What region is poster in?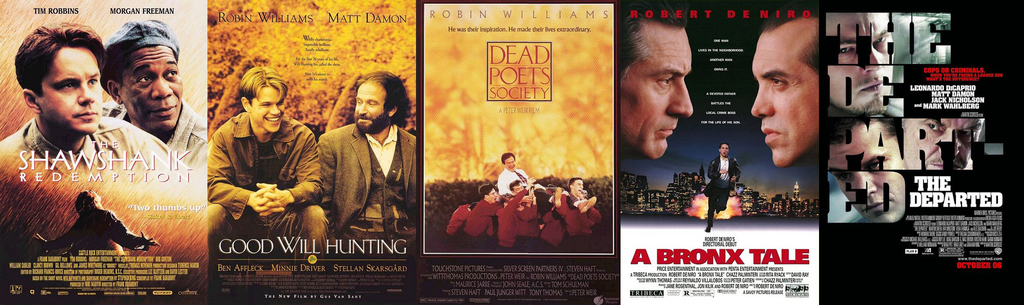
bbox=[824, 0, 1022, 304].
